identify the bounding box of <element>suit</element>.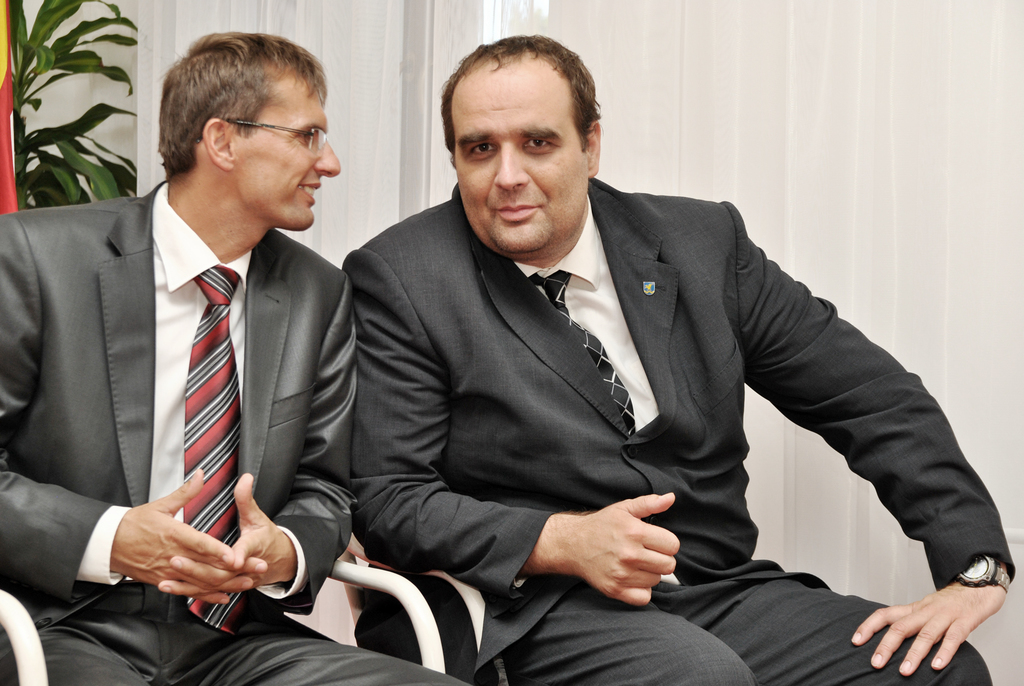
locate(0, 179, 472, 685).
